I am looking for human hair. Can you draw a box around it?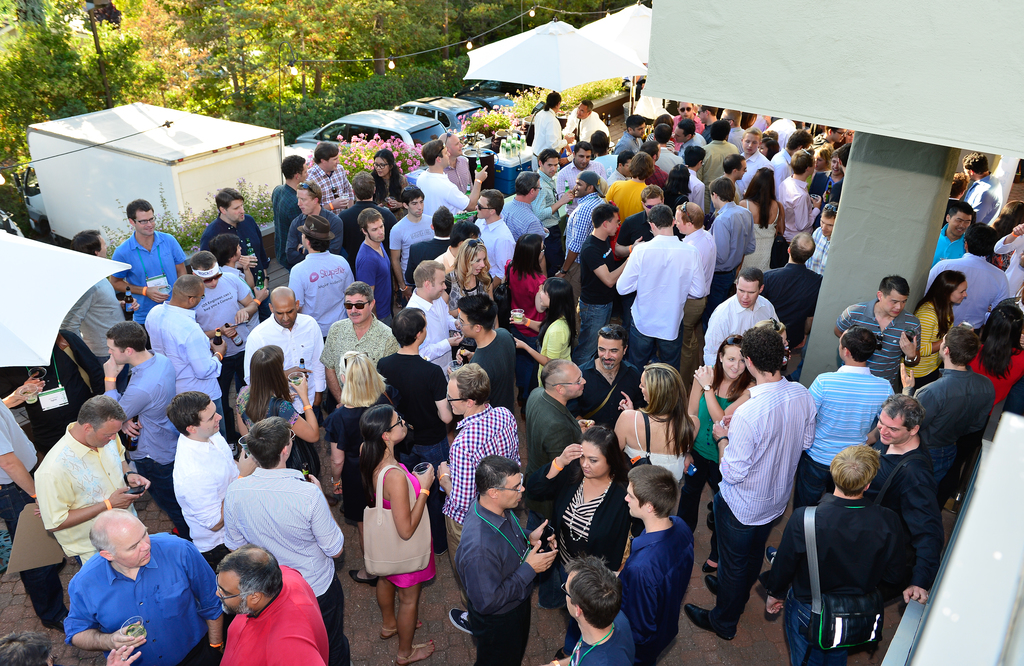
Sure, the bounding box is 988, 199, 1023, 269.
